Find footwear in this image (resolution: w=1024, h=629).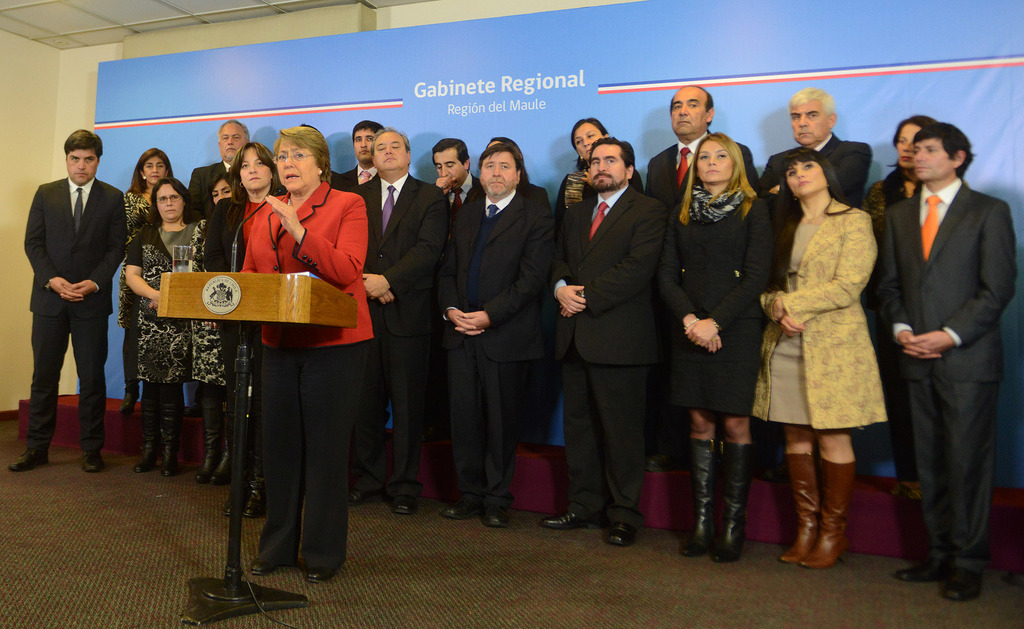
[305, 572, 326, 585].
